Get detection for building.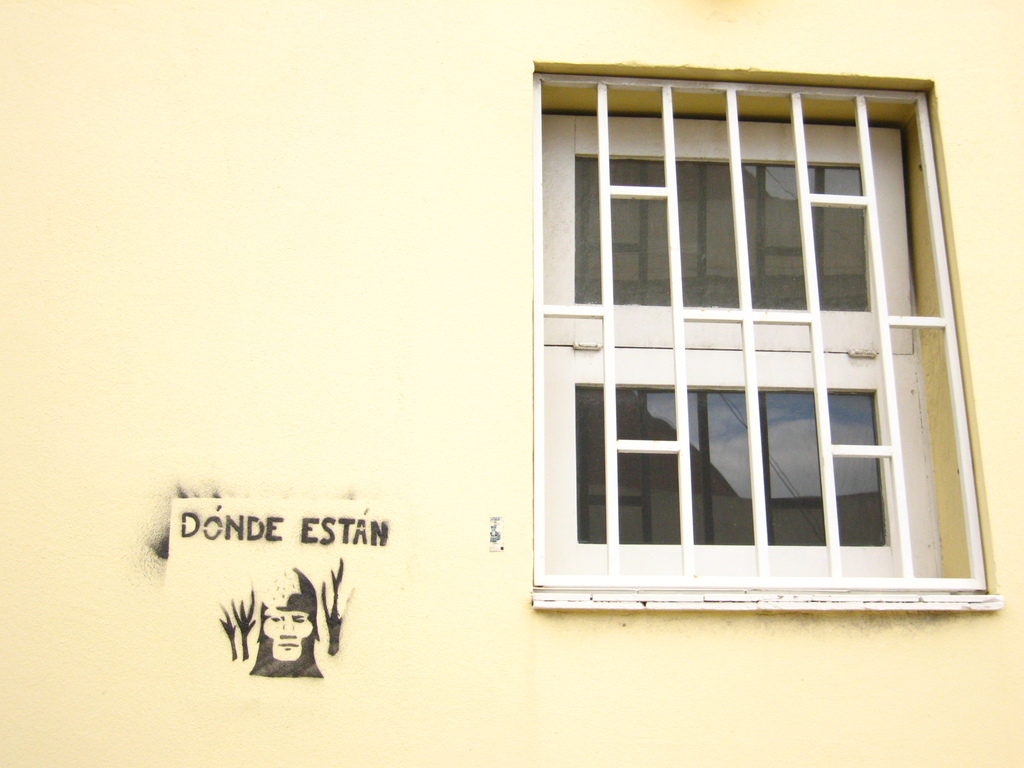
Detection: x1=0 y1=4 x2=1023 y2=767.
